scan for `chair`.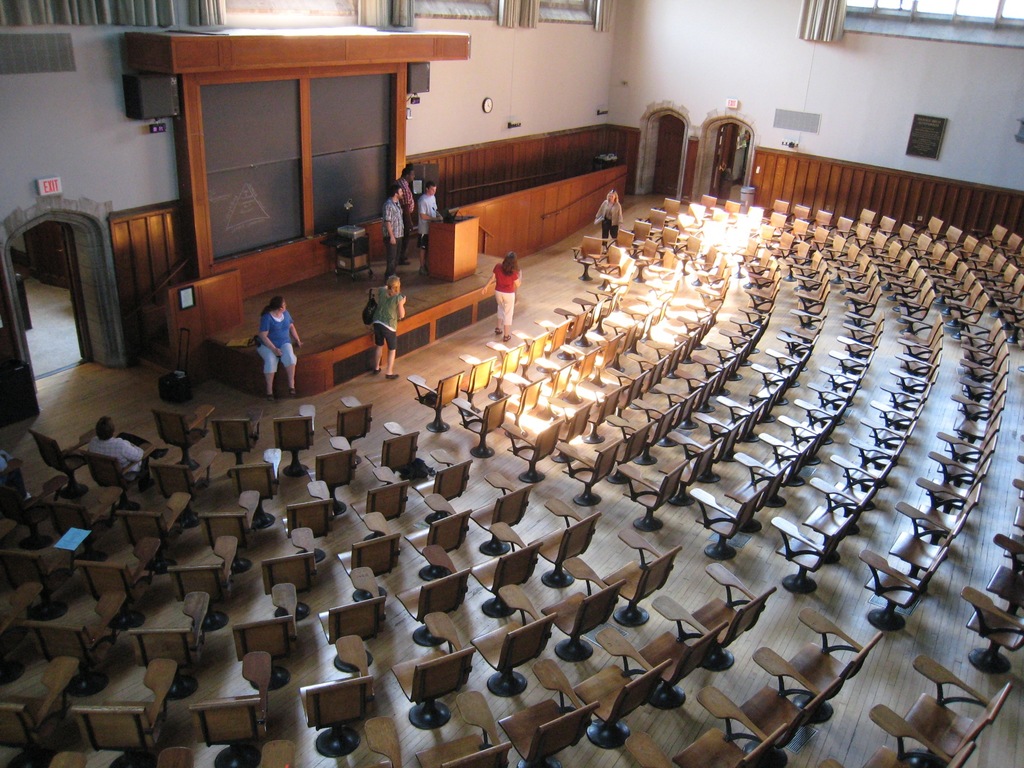
Scan result: select_region(514, 331, 546, 381).
